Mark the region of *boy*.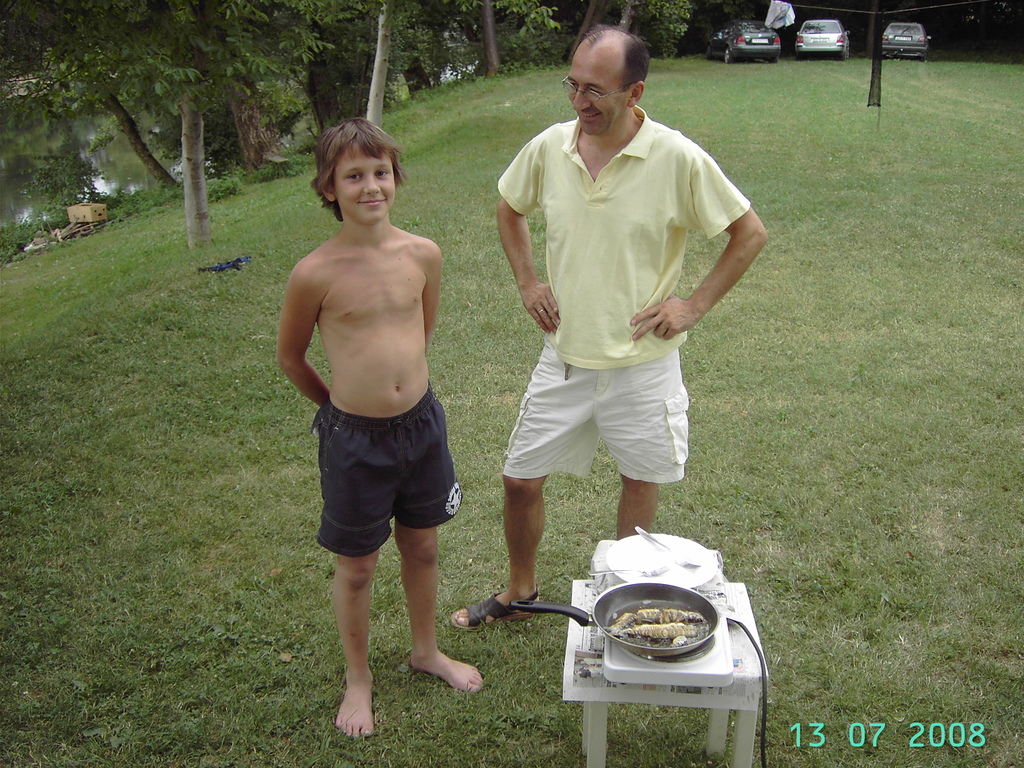
Region: bbox=[258, 120, 482, 733].
